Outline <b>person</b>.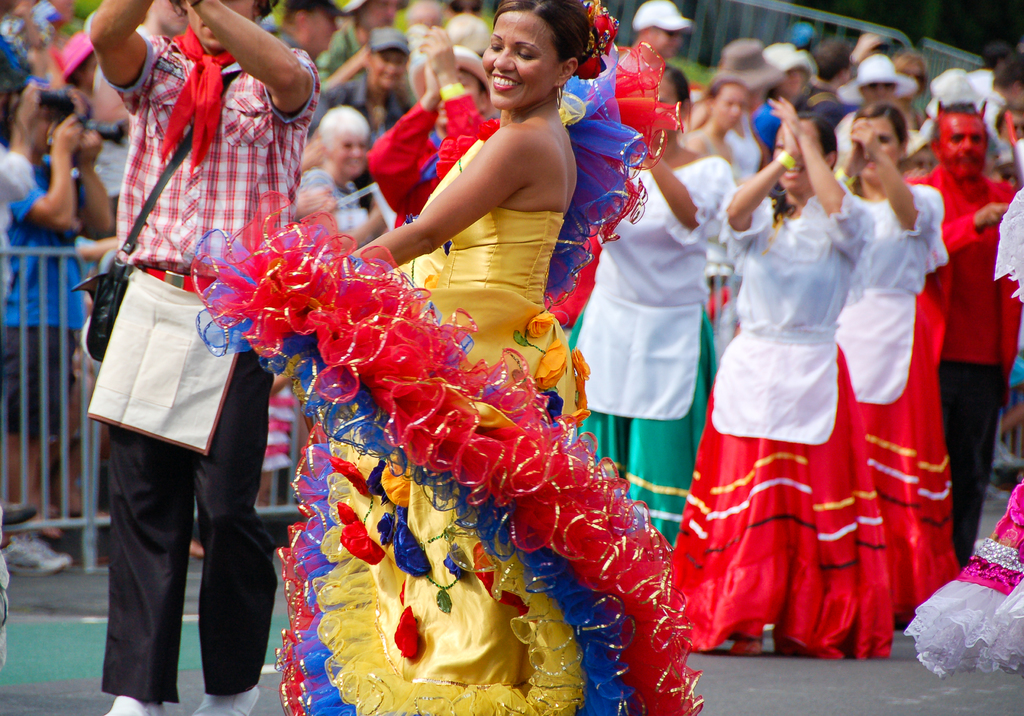
Outline: bbox(0, 93, 113, 576).
